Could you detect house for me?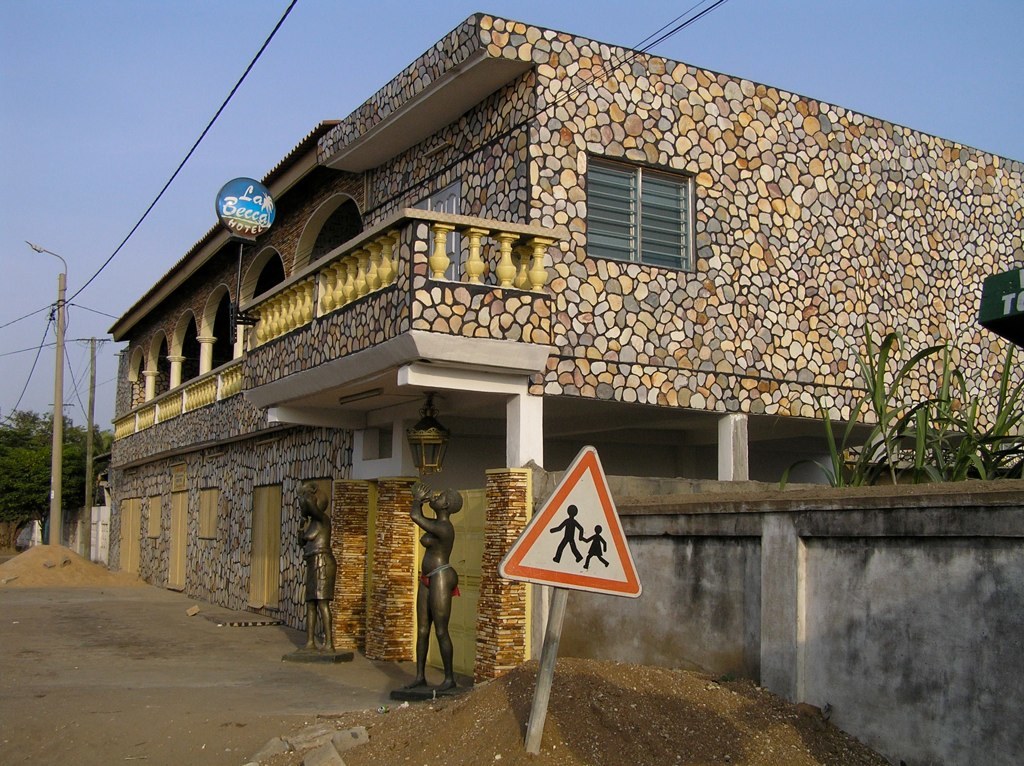
Detection result: [x1=110, y1=12, x2=1023, y2=677].
